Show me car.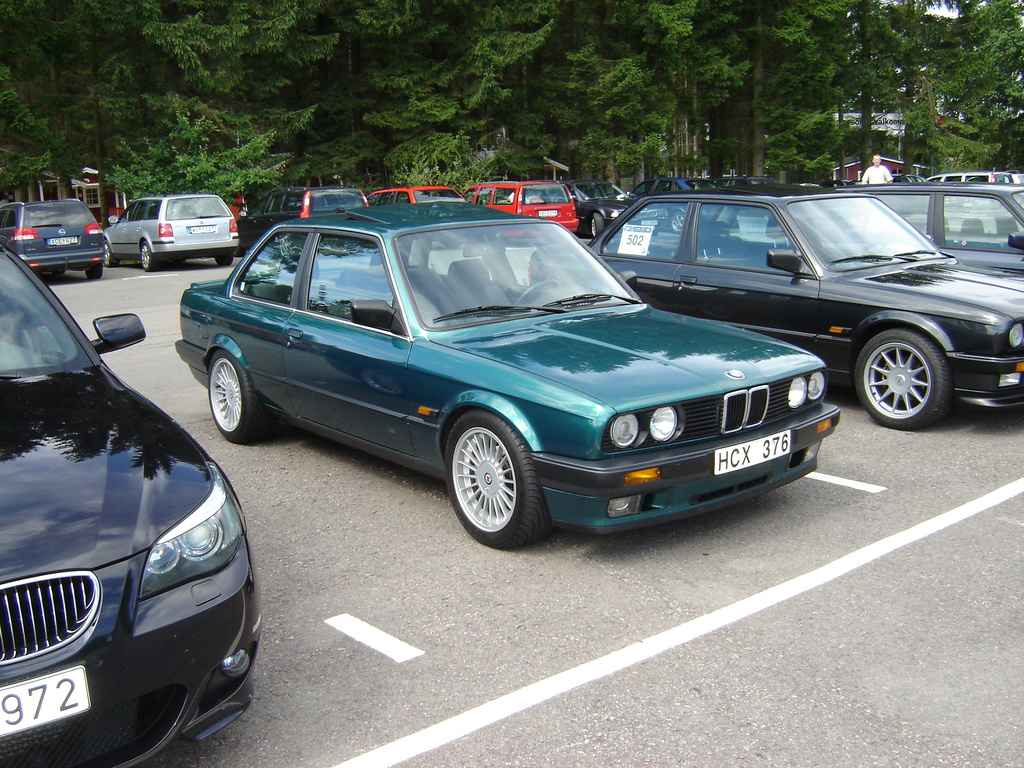
car is here: 369/179/461/198.
